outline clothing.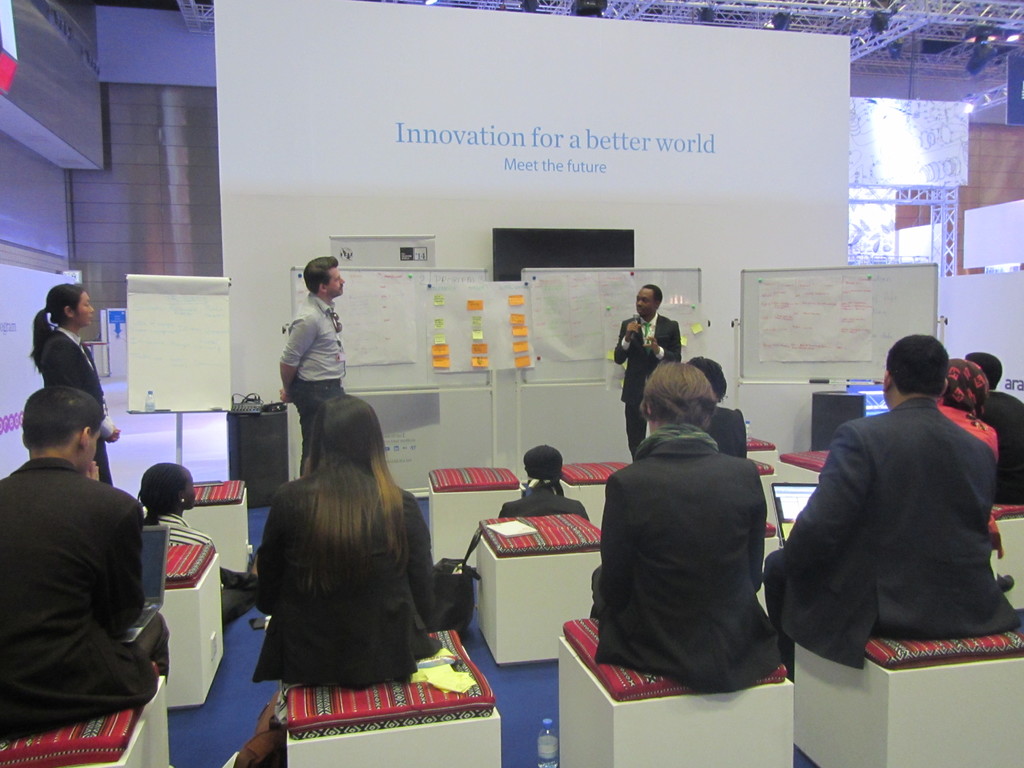
Outline: [246,474,440,692].
